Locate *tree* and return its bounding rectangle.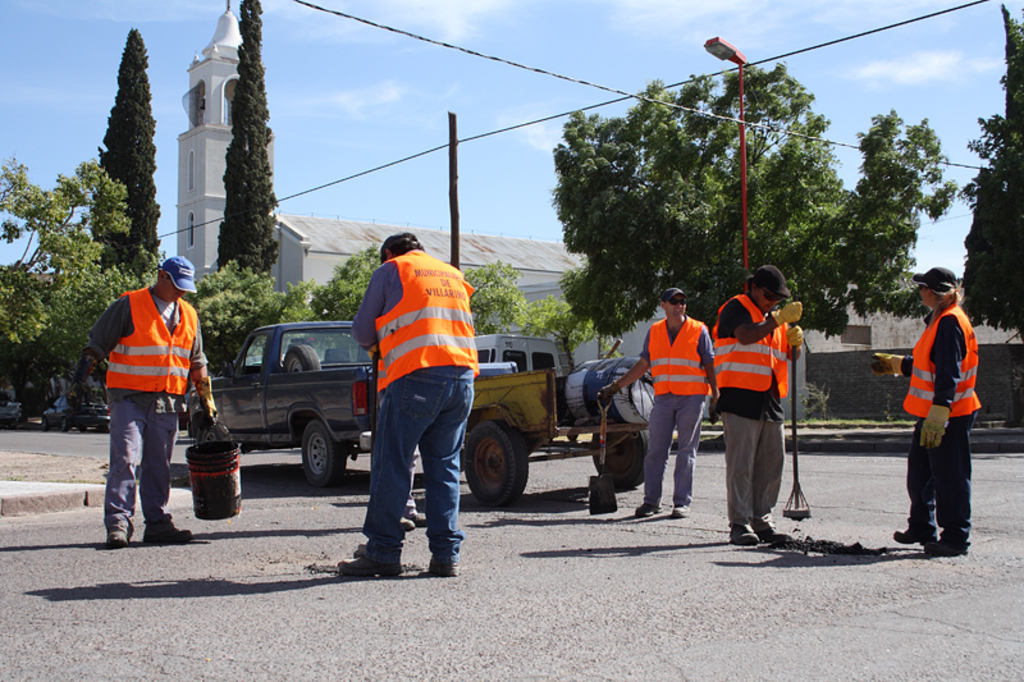
(left=458, top=261, right=534, bottom=335).
